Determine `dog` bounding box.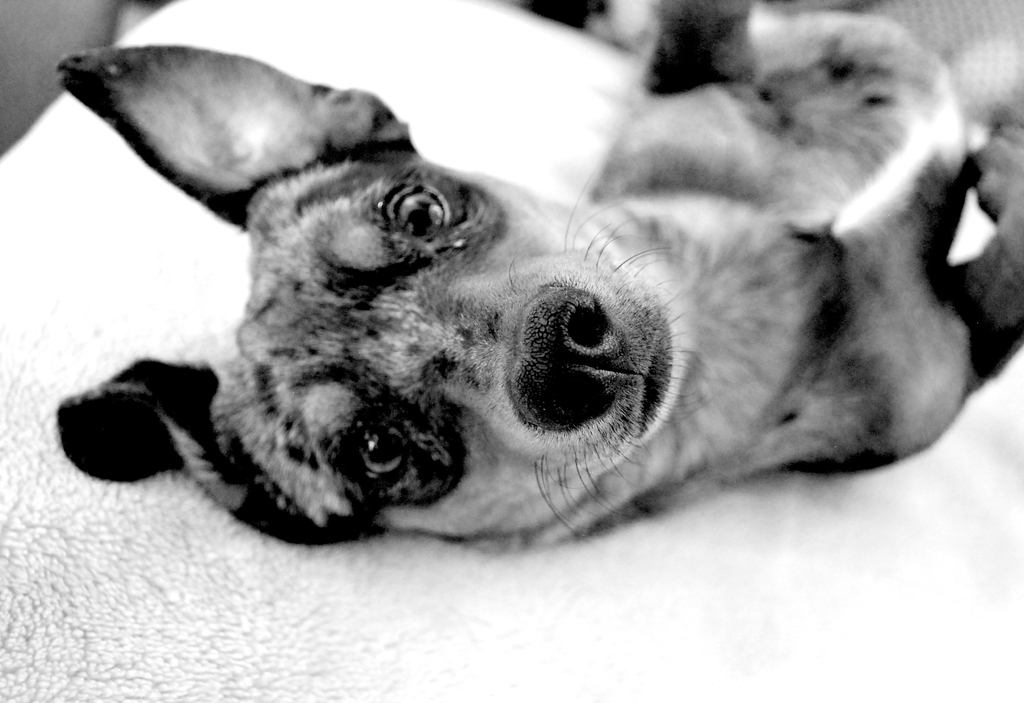
Determined: detection(47, 0, 1021, 542).
